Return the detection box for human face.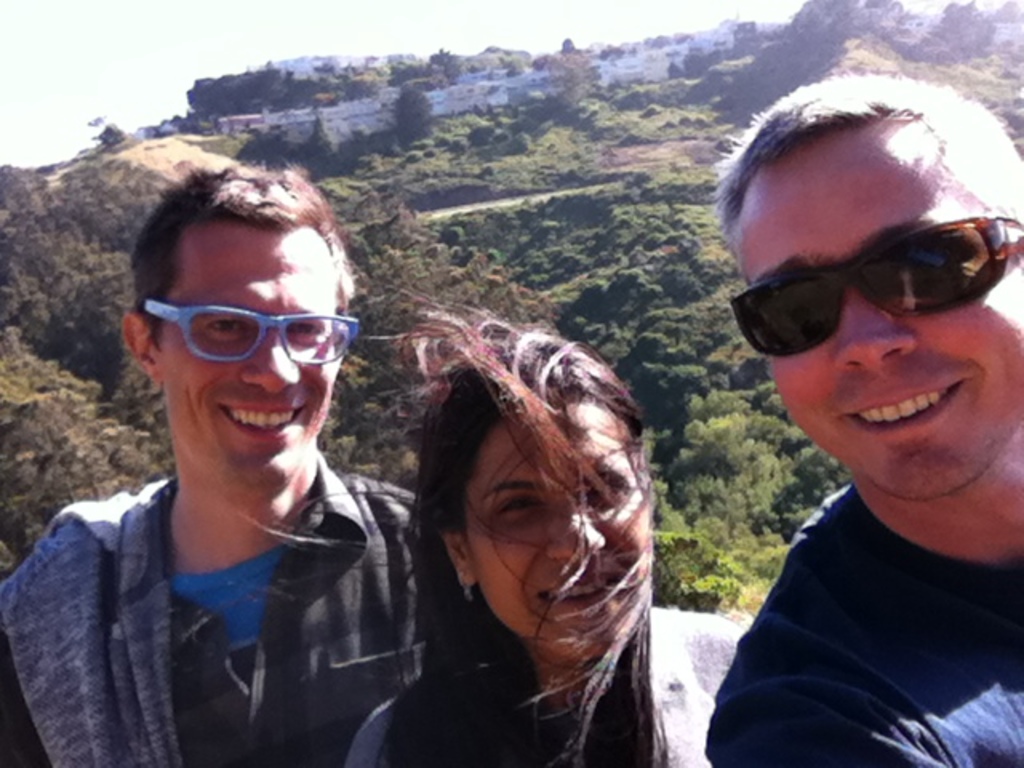
bbox=[160, 213, 341, 496].
